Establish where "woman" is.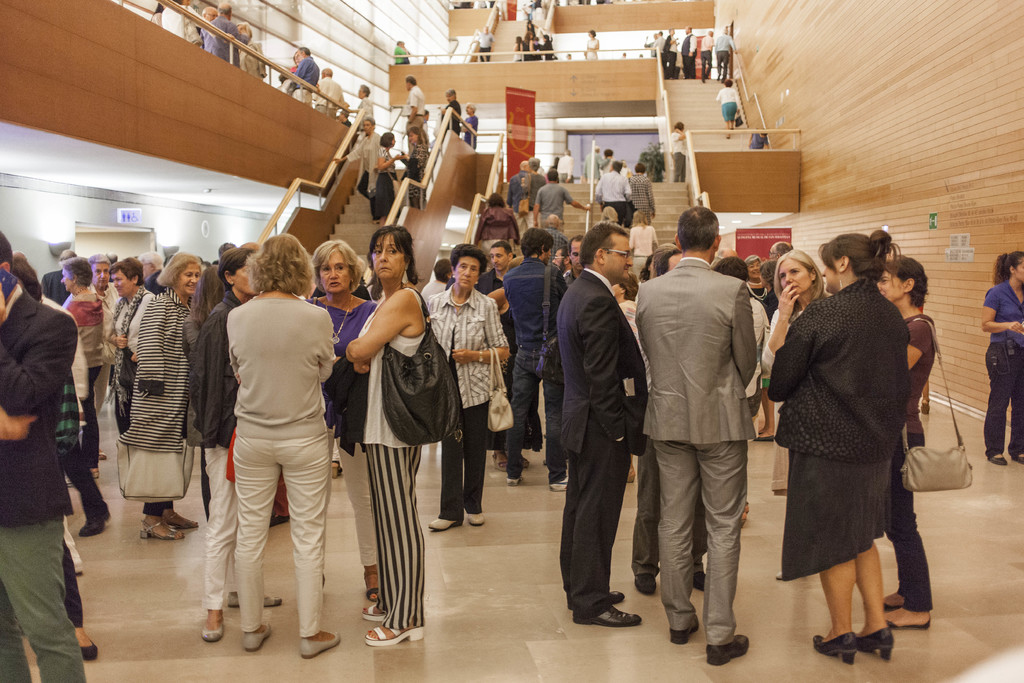
Established at left=224, top=233, right=348, bottom=661.
